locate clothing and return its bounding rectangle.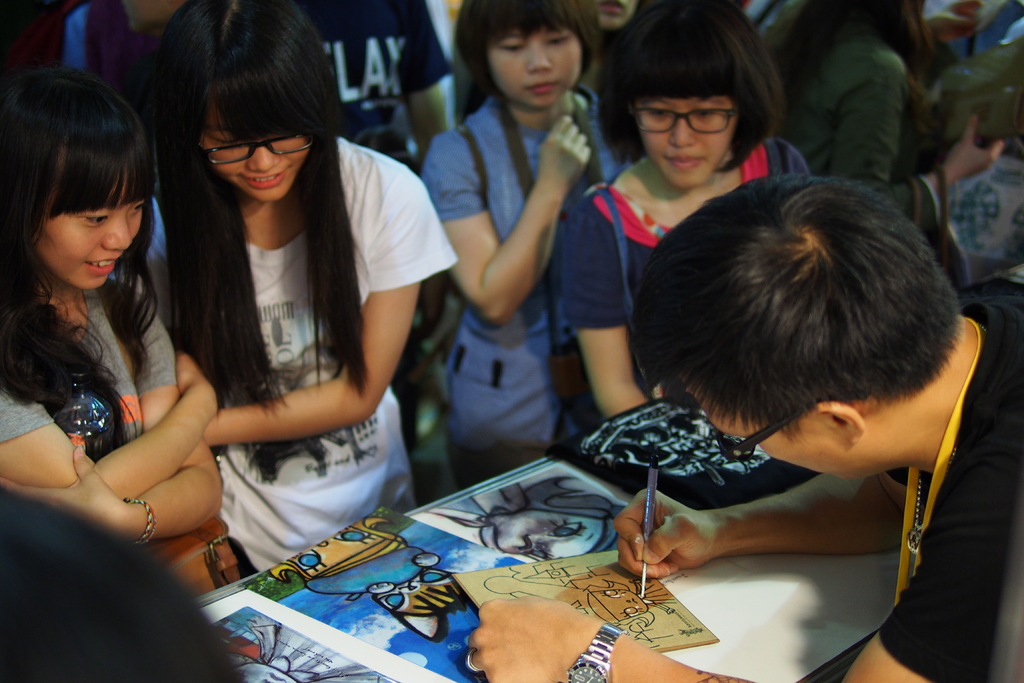
320 0 447 162.
